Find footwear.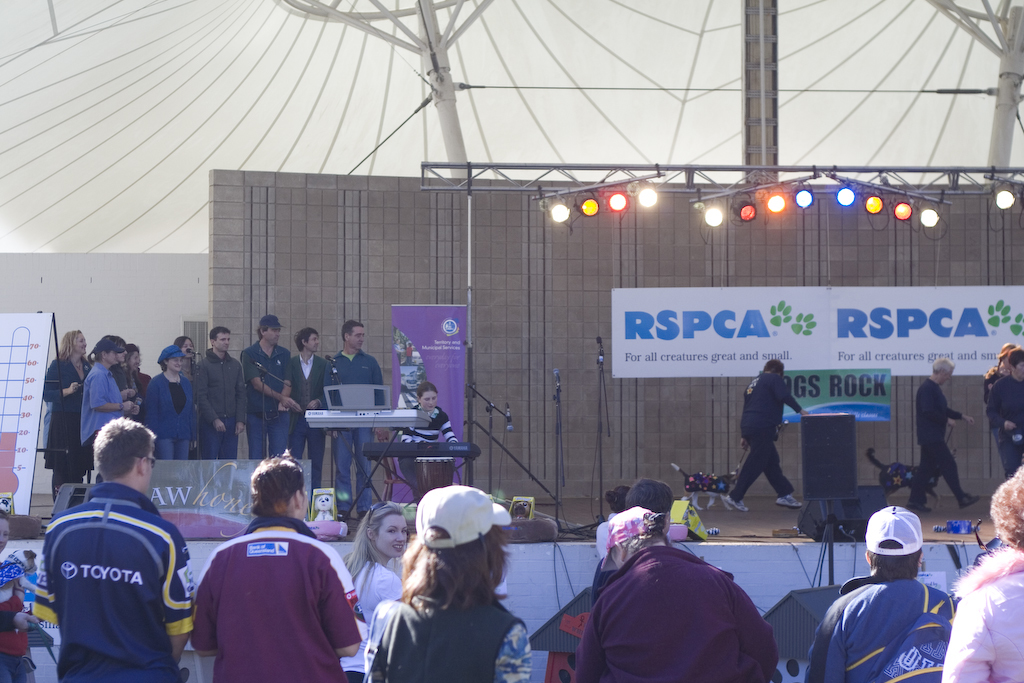
box=[339, 509, 353, 521].
